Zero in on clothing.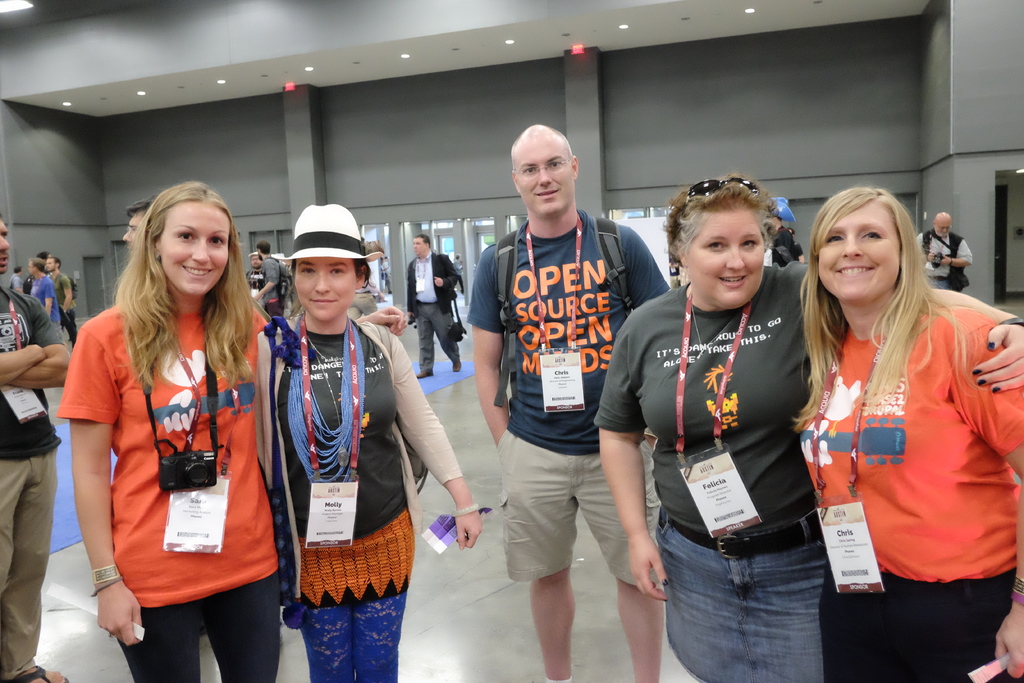
Zeroed in: box=[56, 311, 266, 682].
